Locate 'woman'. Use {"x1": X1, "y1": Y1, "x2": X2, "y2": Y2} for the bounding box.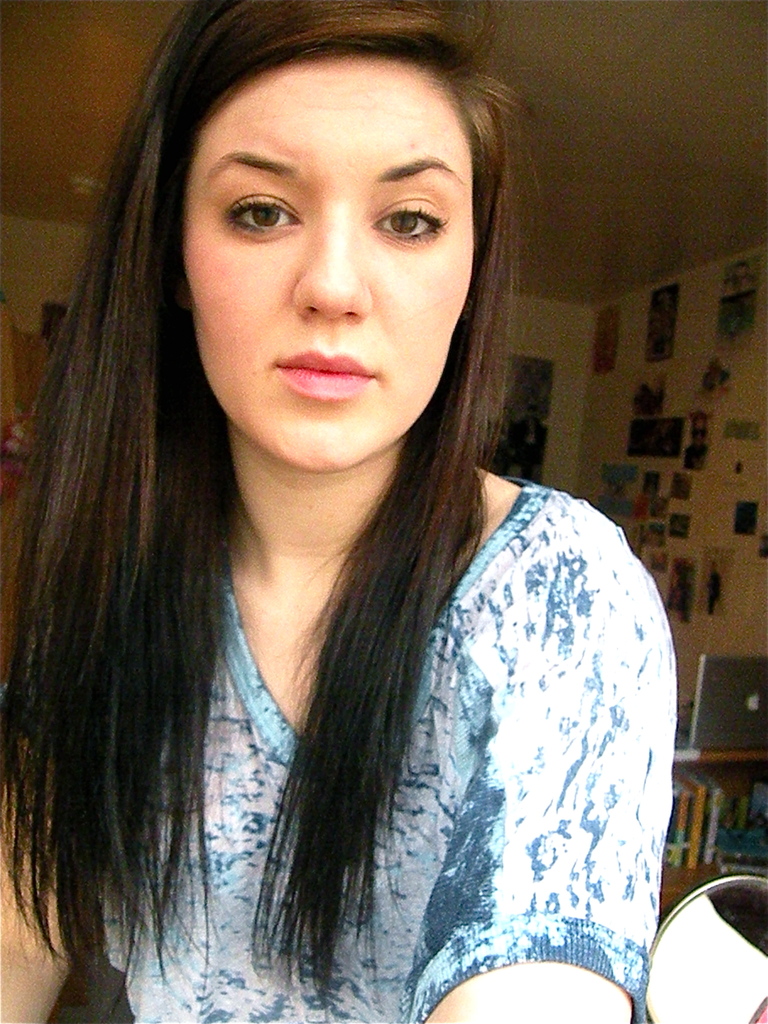
{"x1": 0, "y1": 0, "x2": 676, "y2": 1023}.
